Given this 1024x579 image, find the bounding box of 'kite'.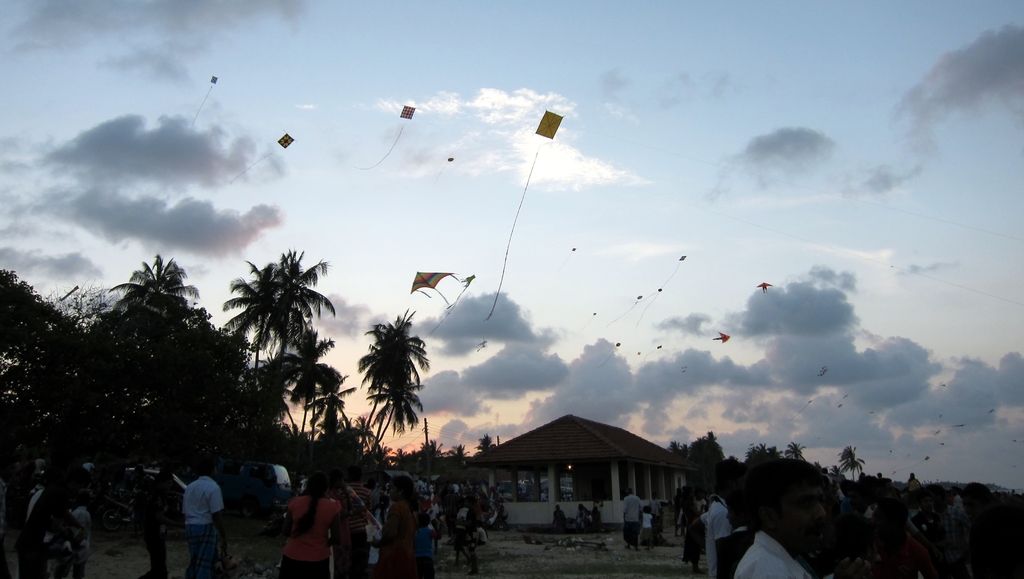
[x1=354, y1=104, x2=417, y2=168].
